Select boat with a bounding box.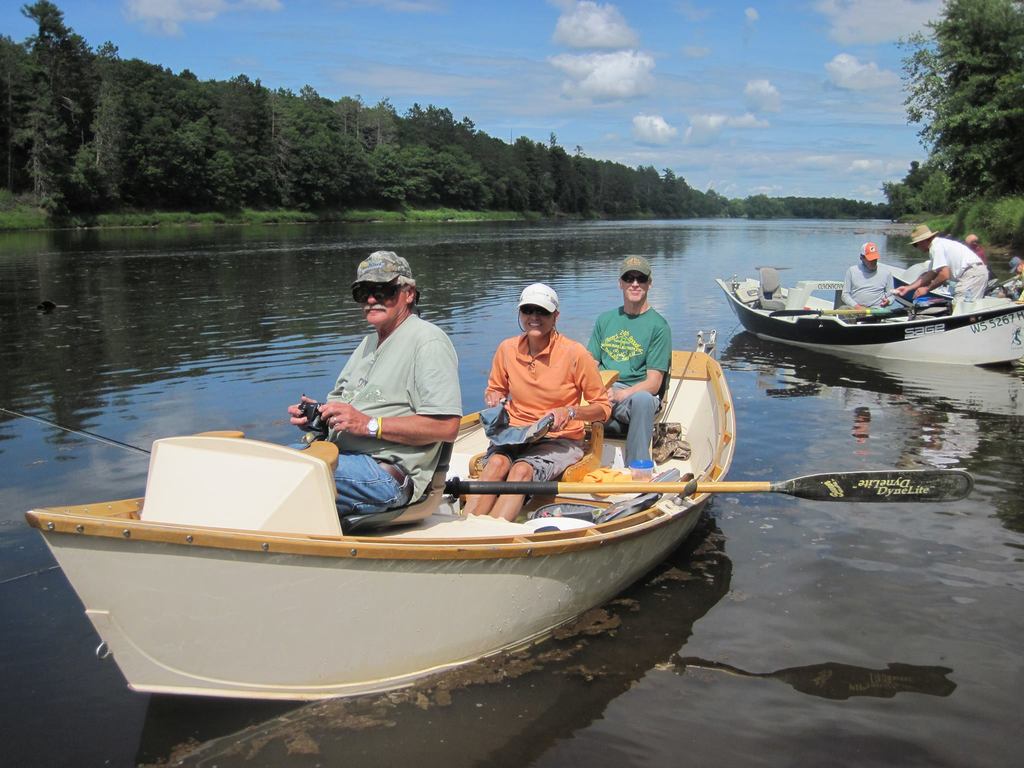
52 390 801 687.
